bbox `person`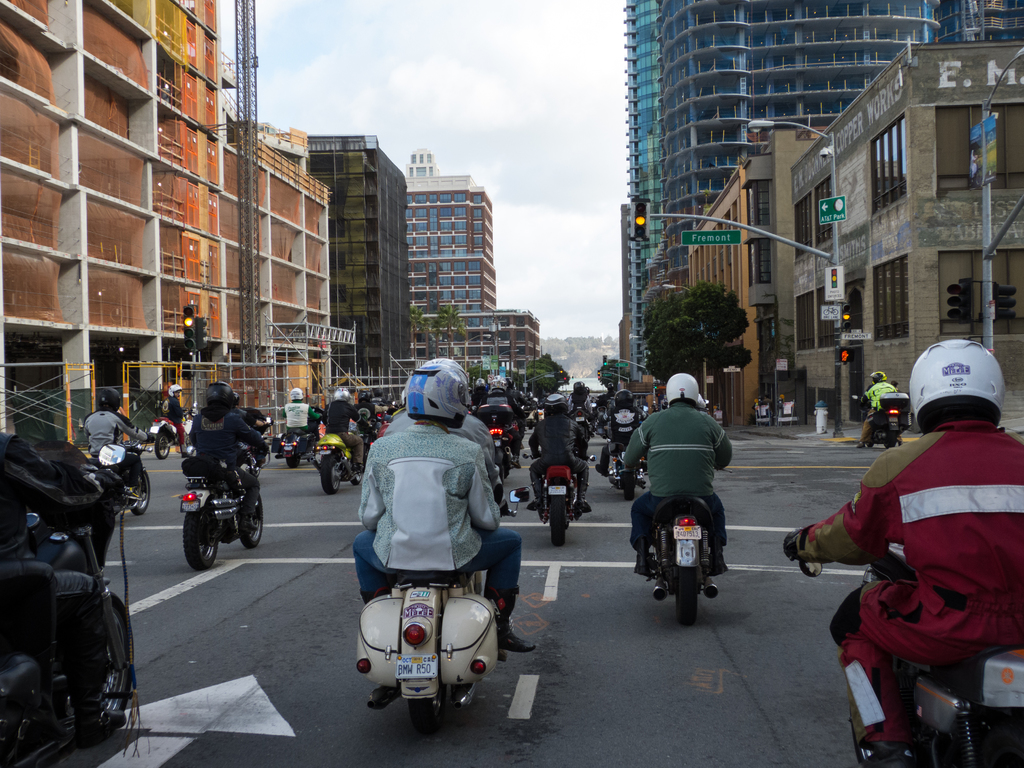
BBox(81, 380, 148, 476)
